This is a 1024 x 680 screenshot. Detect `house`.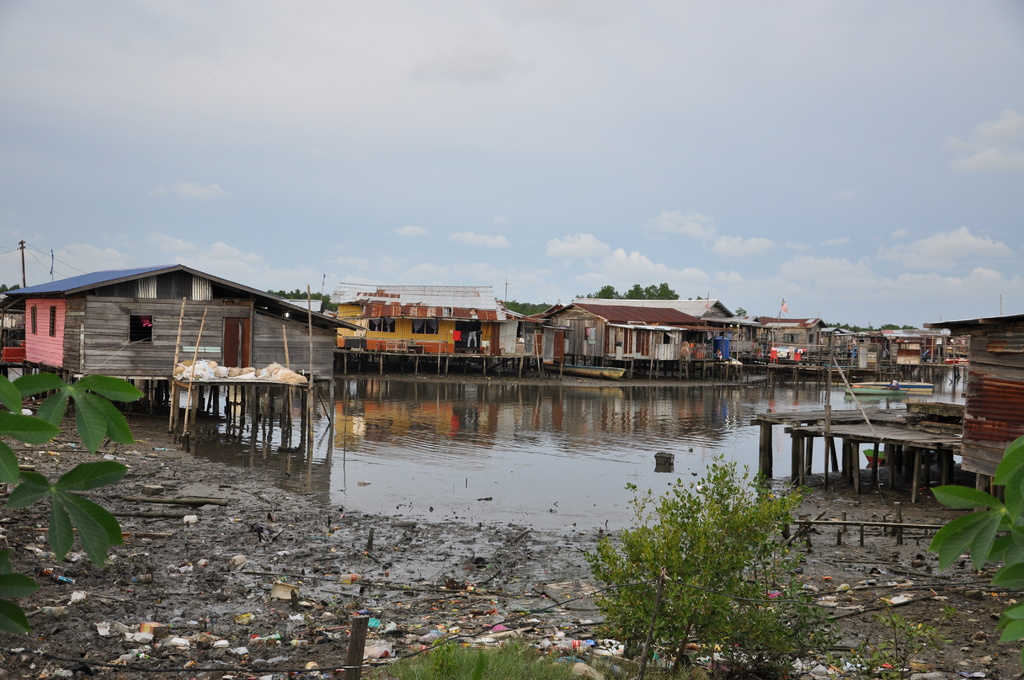
Rect(543, 294, 694, 366).
